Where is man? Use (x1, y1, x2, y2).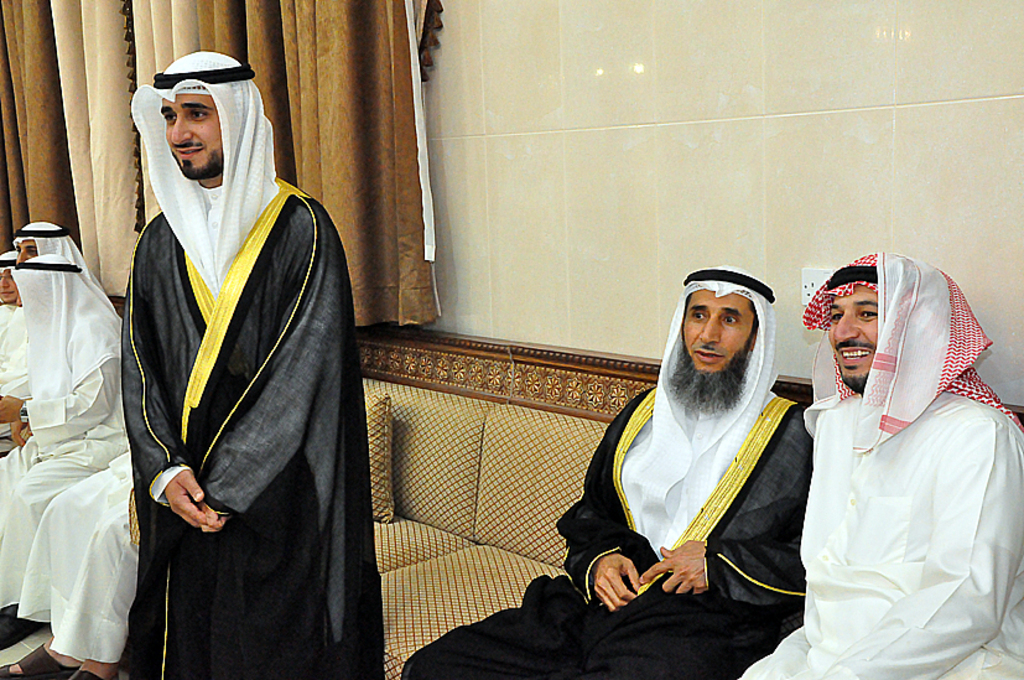
(0, 219, 87, 447).
